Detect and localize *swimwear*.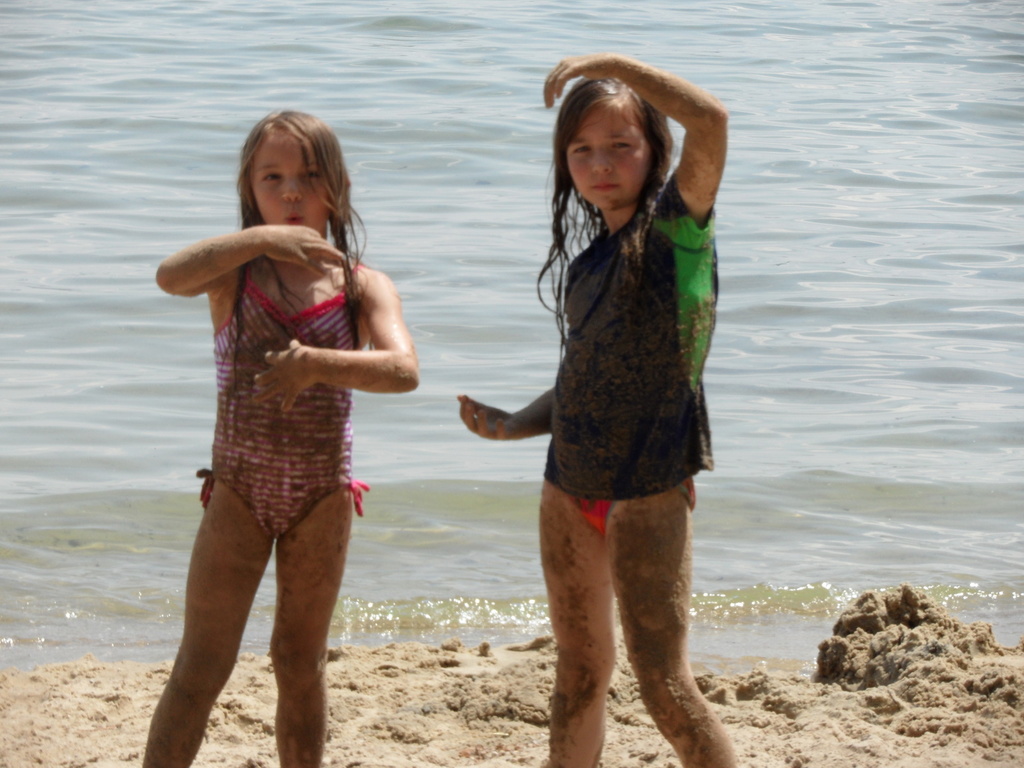
Localized at <region>535, 170, 717, 540</region>.
